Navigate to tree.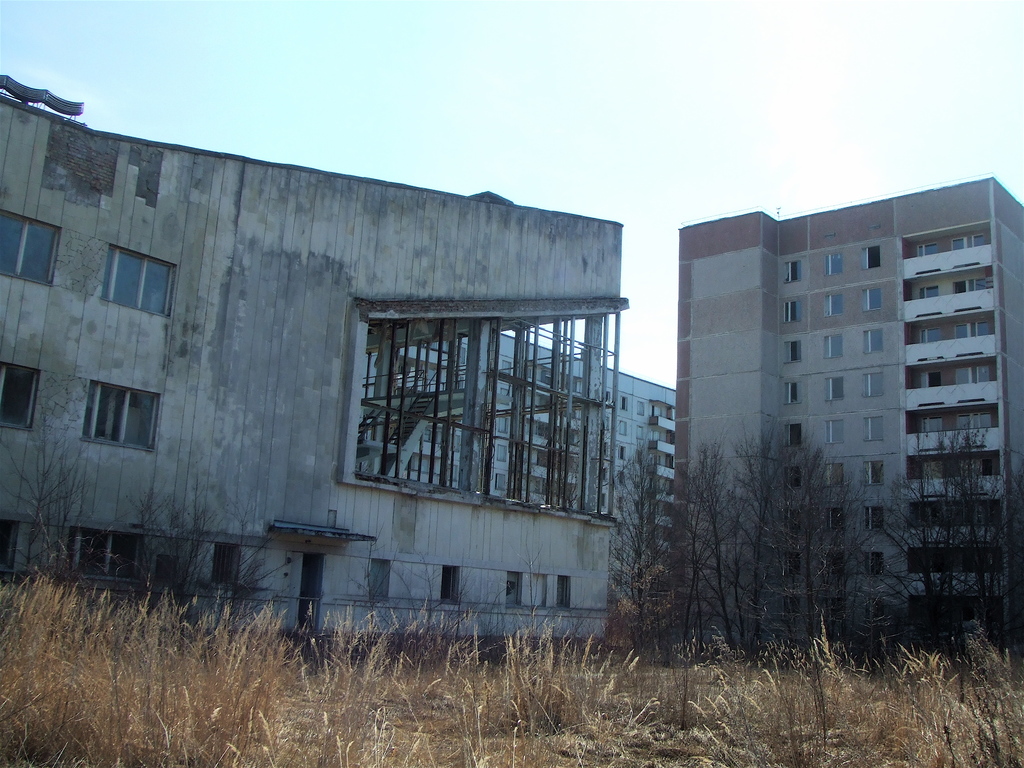
Navigation target: (6, 408, 70, 584).
